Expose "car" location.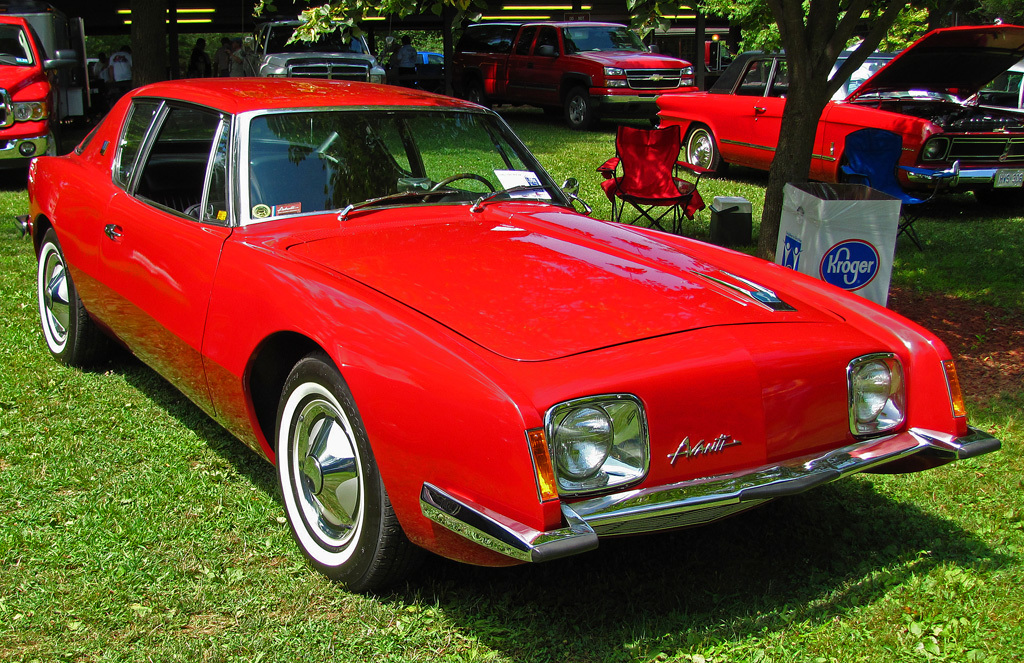
Exposed at bbox=(228, 19, 381, 83).
